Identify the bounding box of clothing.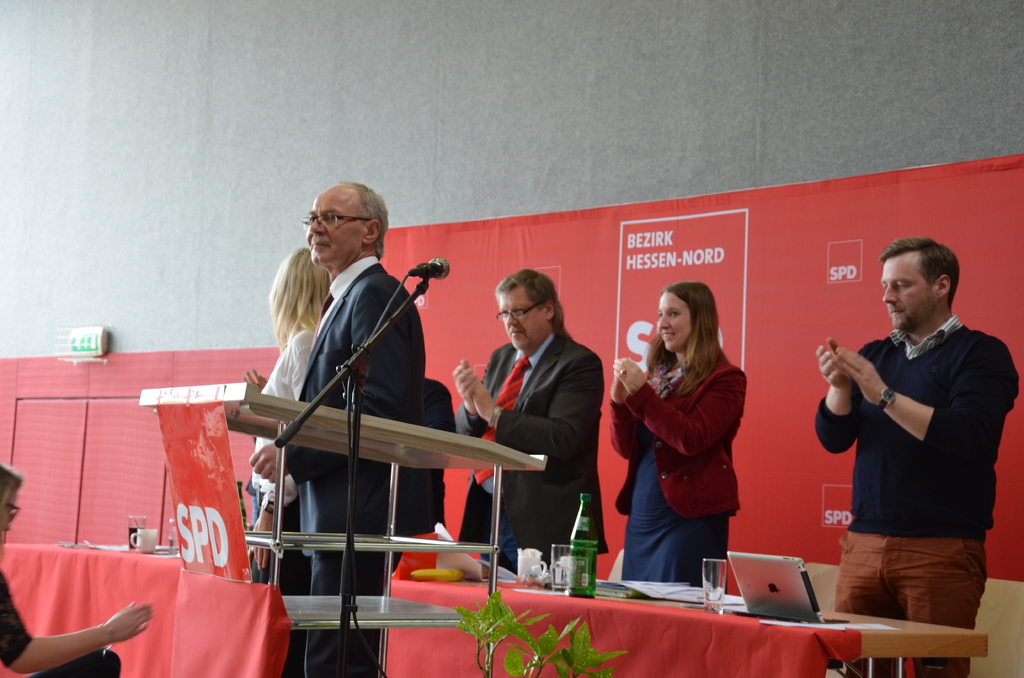
821/295/995/631.
